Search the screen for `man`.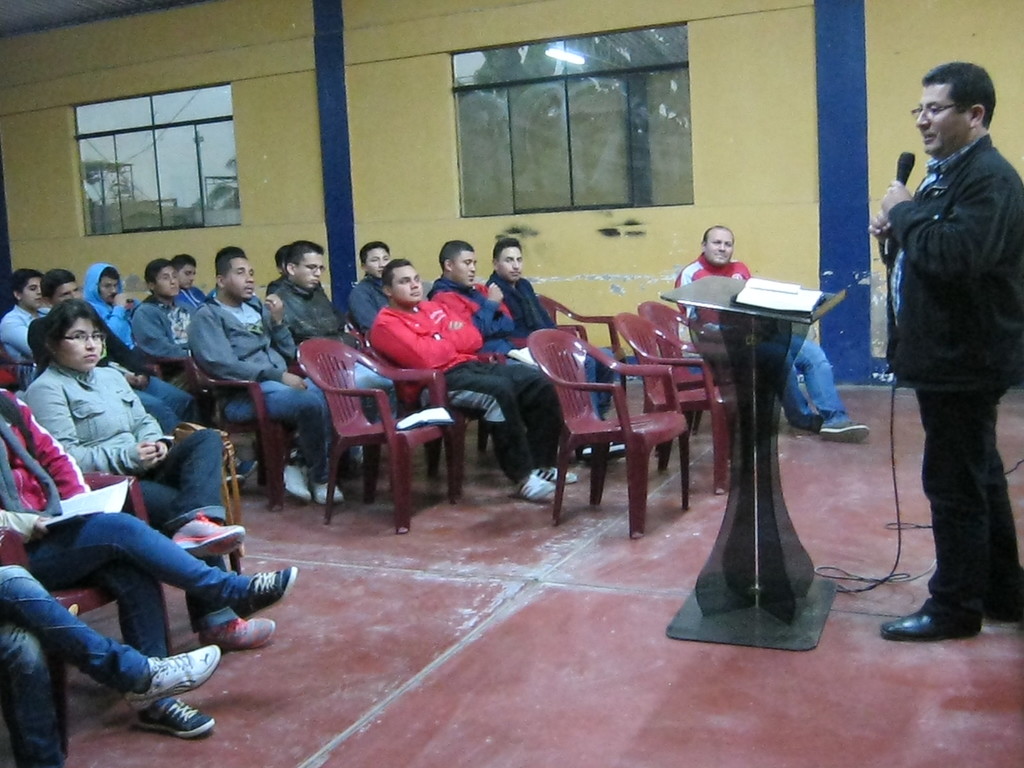
Found at <region>172, 248, 237, 351</region>.
